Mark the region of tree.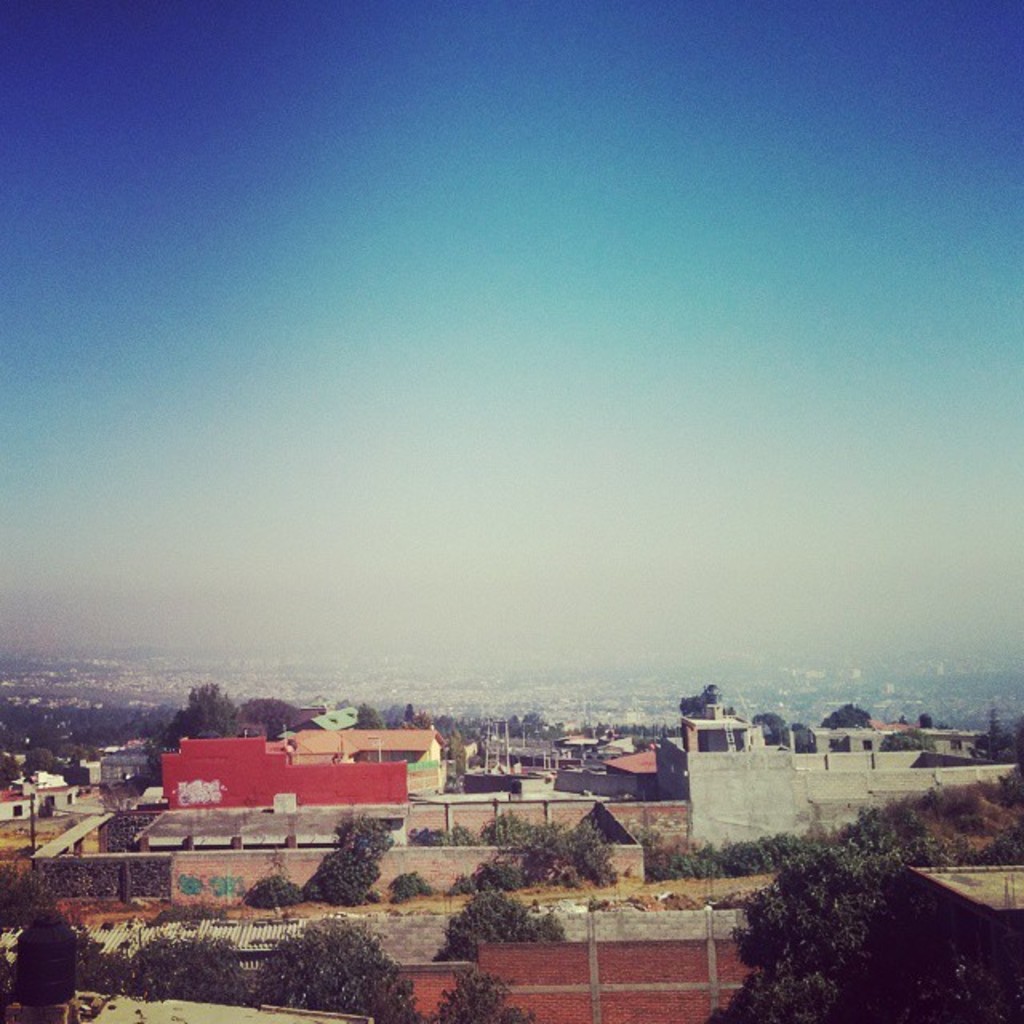
Region: box(771, 845, 885, 997).
